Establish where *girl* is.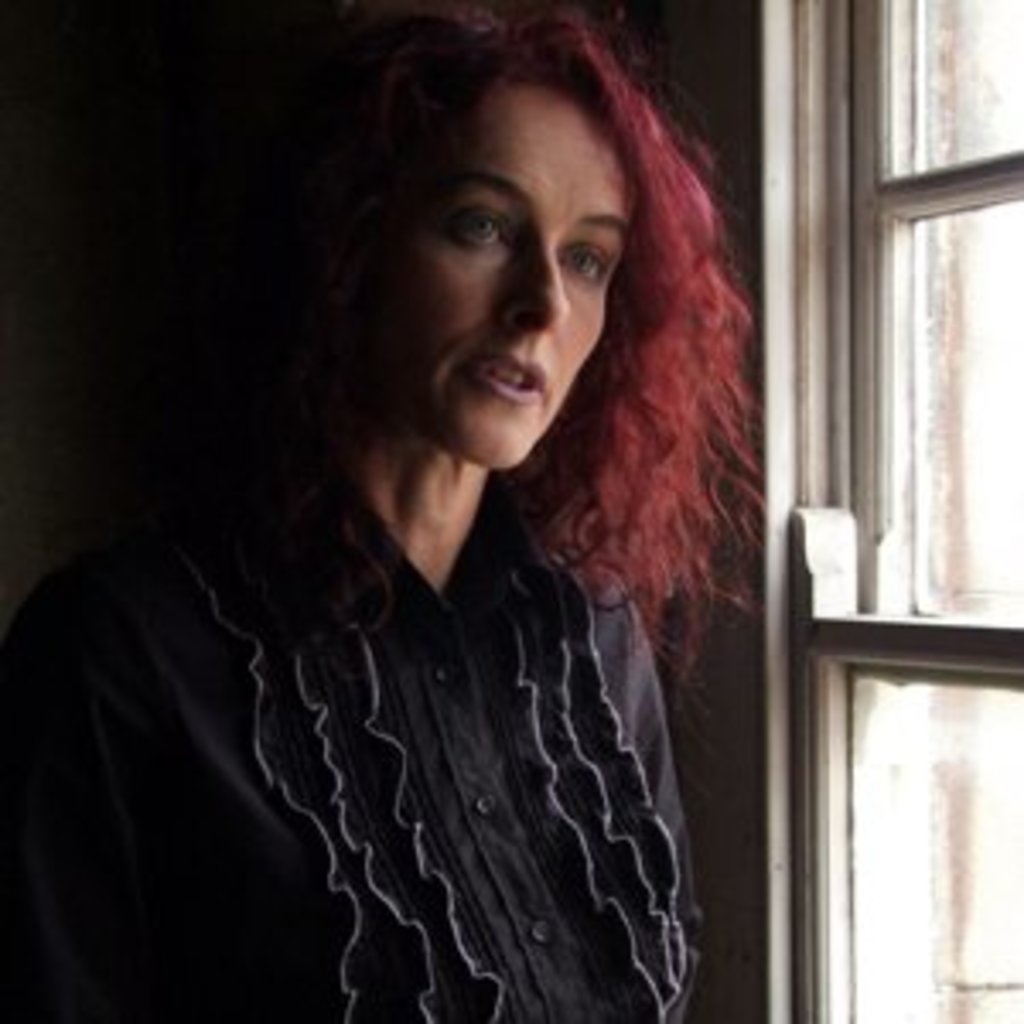
Established at BBox(0, 0, 785, 1017).
